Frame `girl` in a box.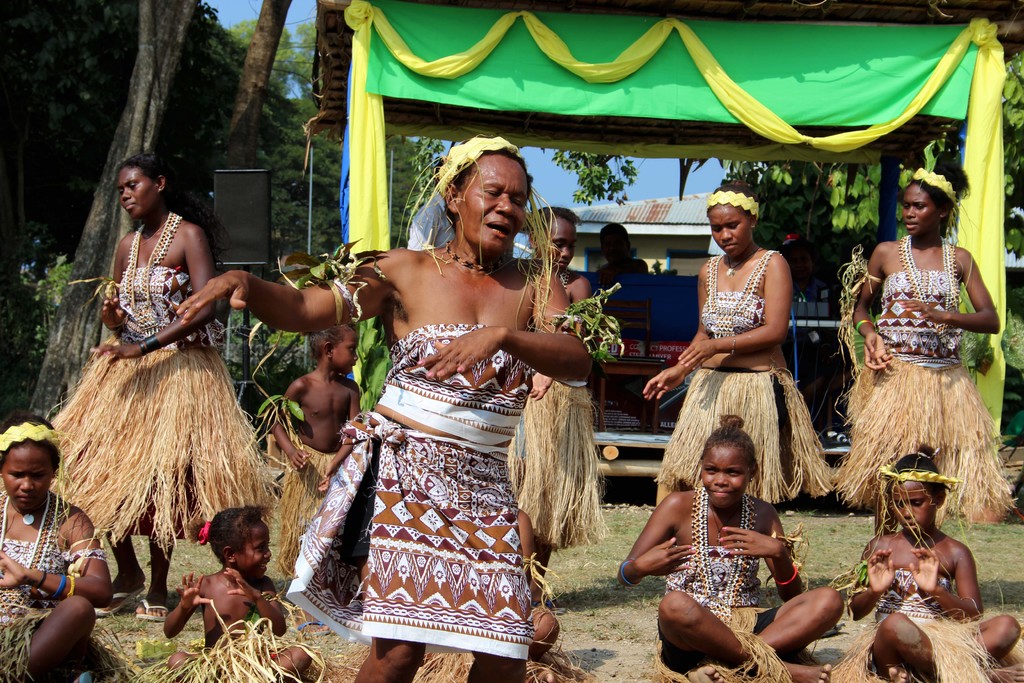
Rect(635, 183, 834, 497).
